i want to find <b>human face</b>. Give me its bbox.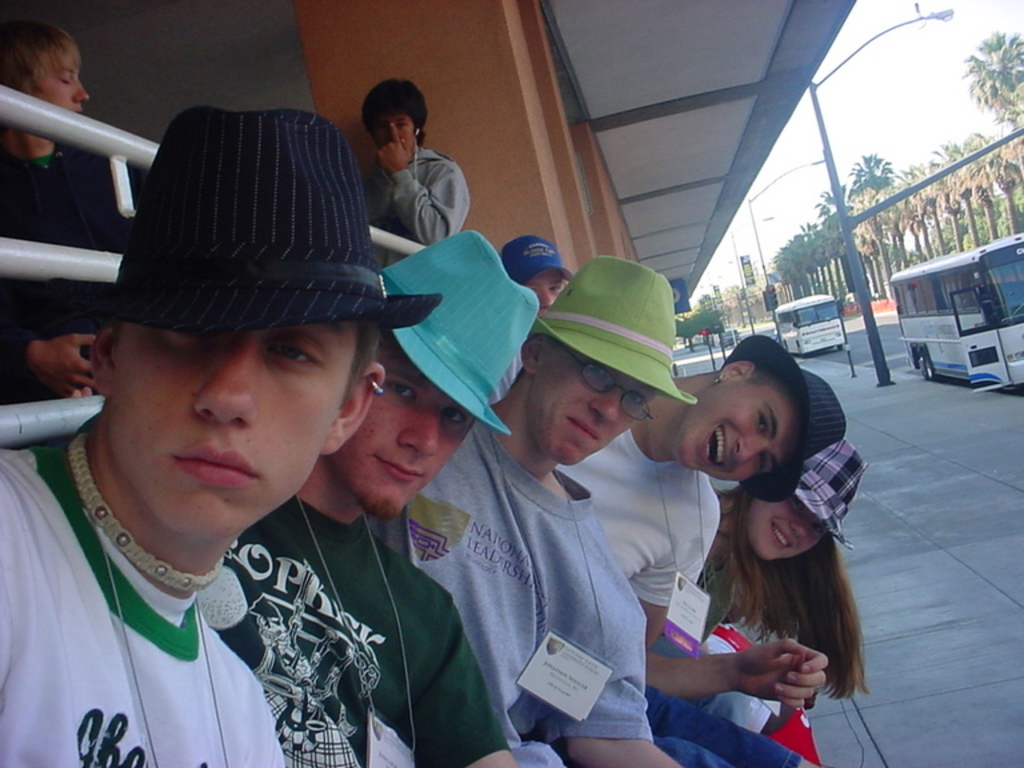
x1=753 y1=495 x2=833 y2=569.
